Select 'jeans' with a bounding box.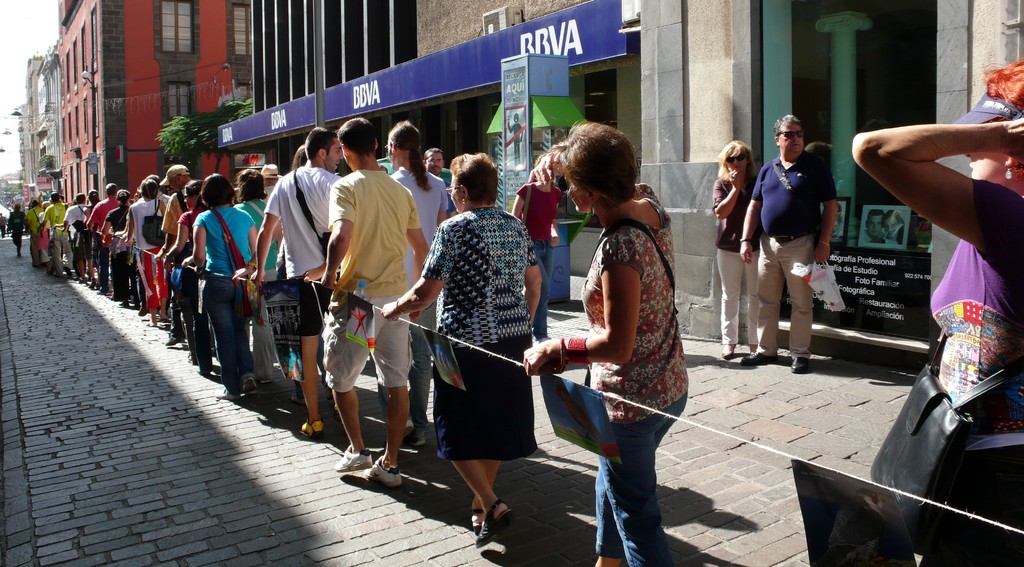
<bbox>716, 245, 765, 349</bbox>.
